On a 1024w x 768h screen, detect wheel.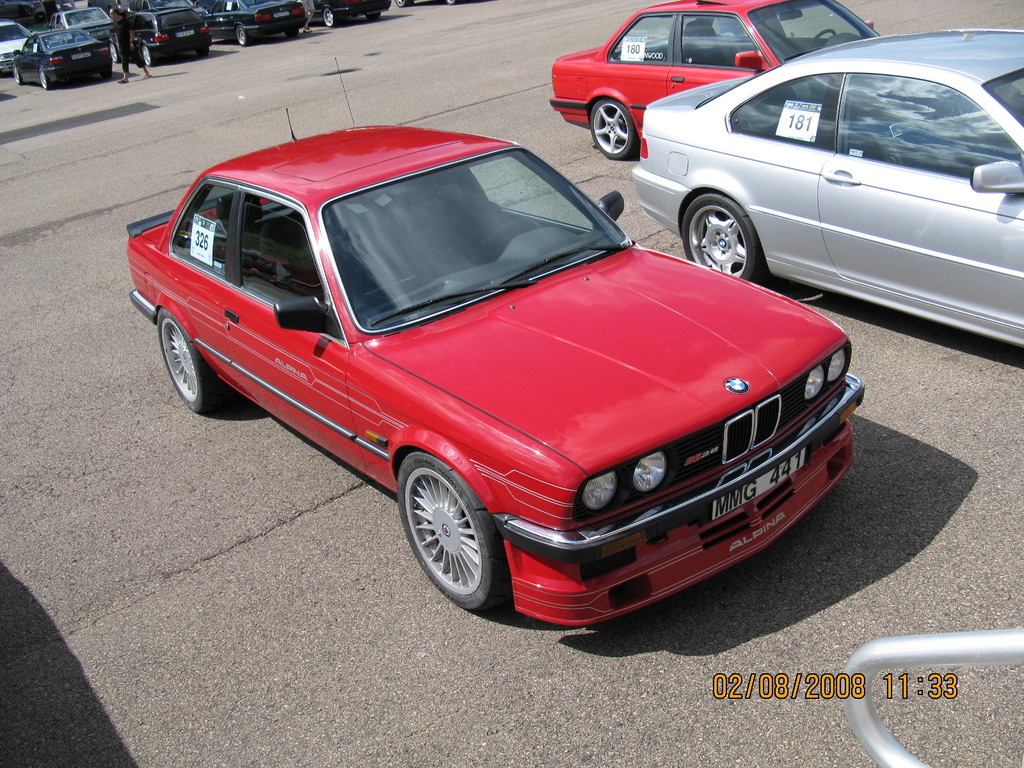
{"x1": 681, "y1": 194, "x2": 767, "y2": 279}.
